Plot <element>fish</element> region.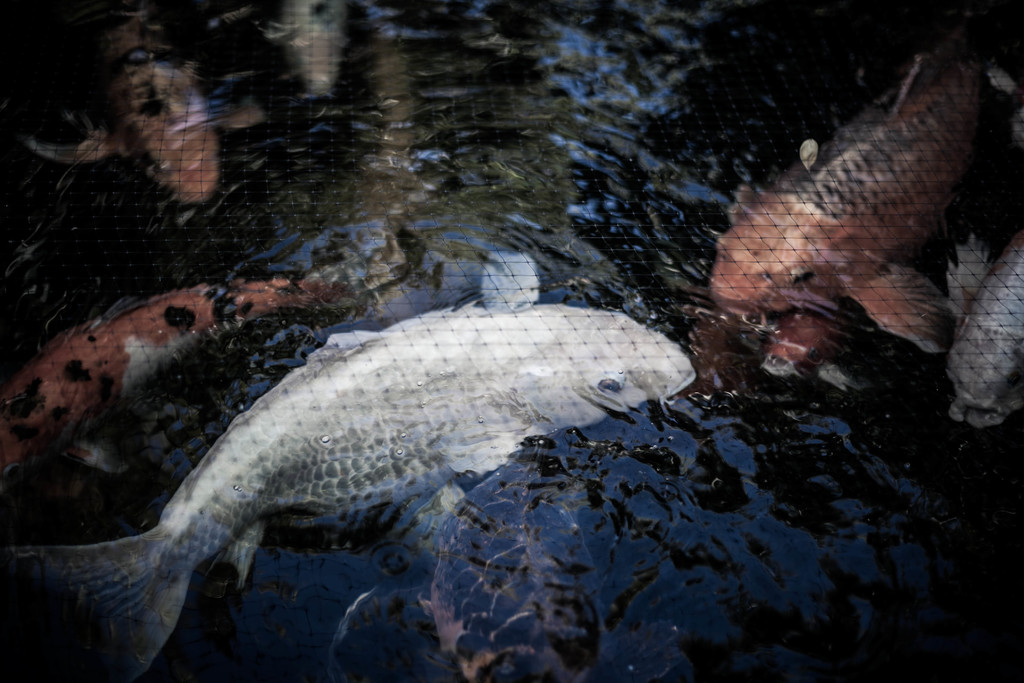
Plotted at {"x1": 943, "y1": 229, "x2": 1023, "y2": 432}.
